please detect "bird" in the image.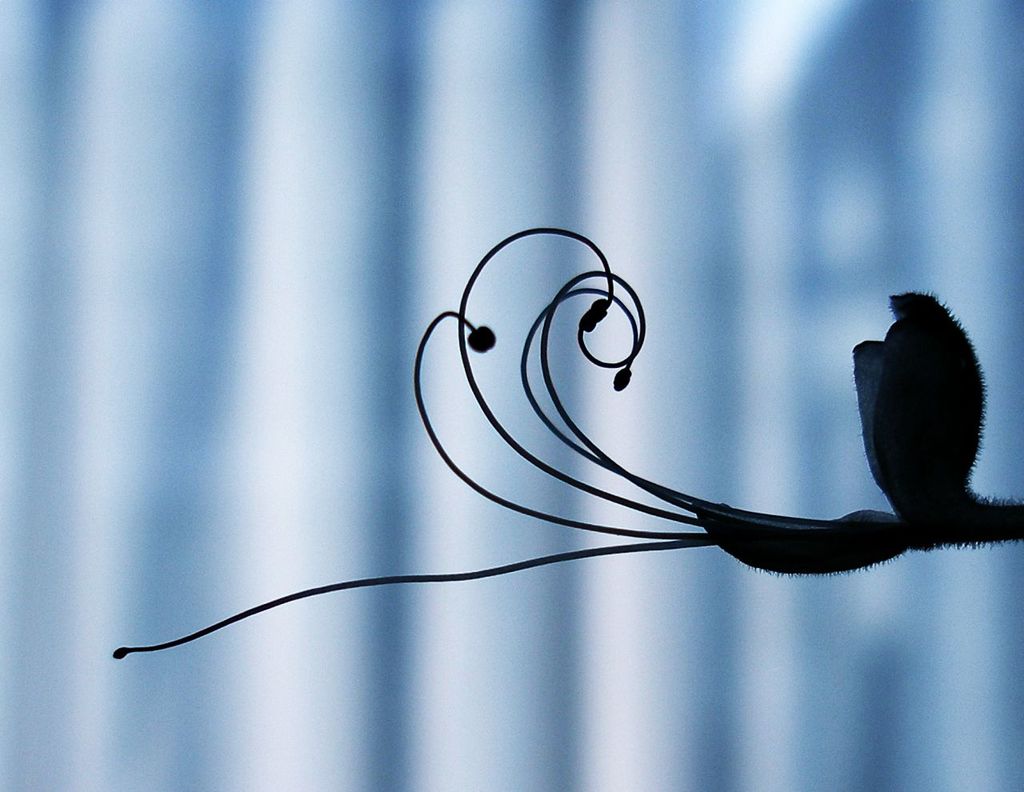
box(859, 289, 983, 531).
